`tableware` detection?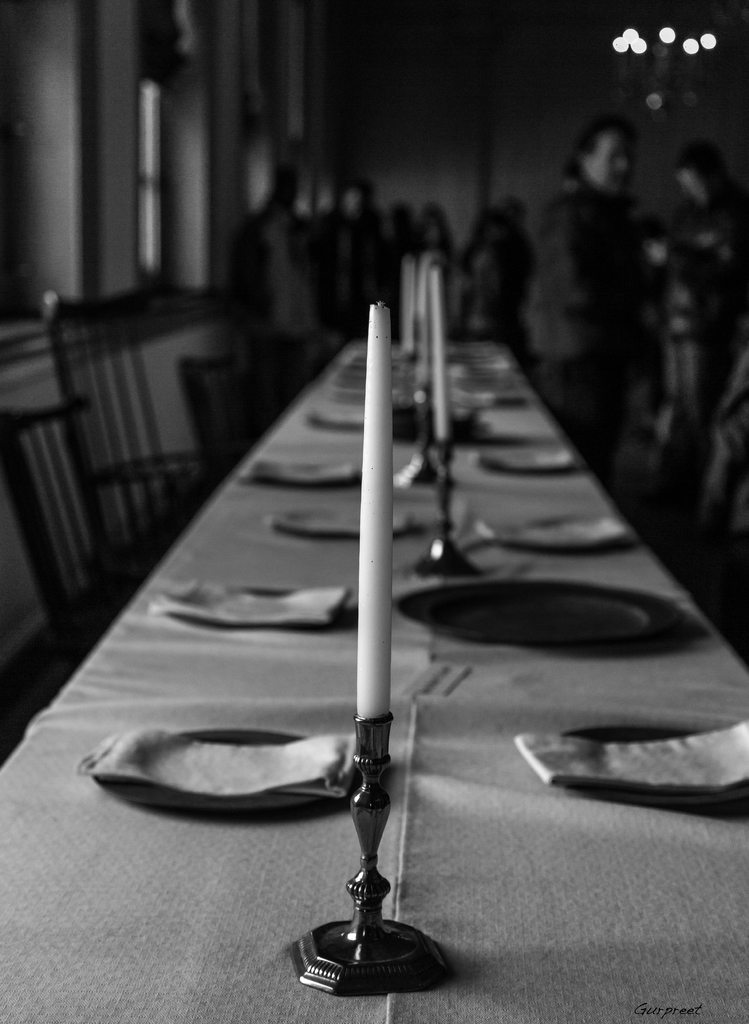
[475, 504, 638, 560]
